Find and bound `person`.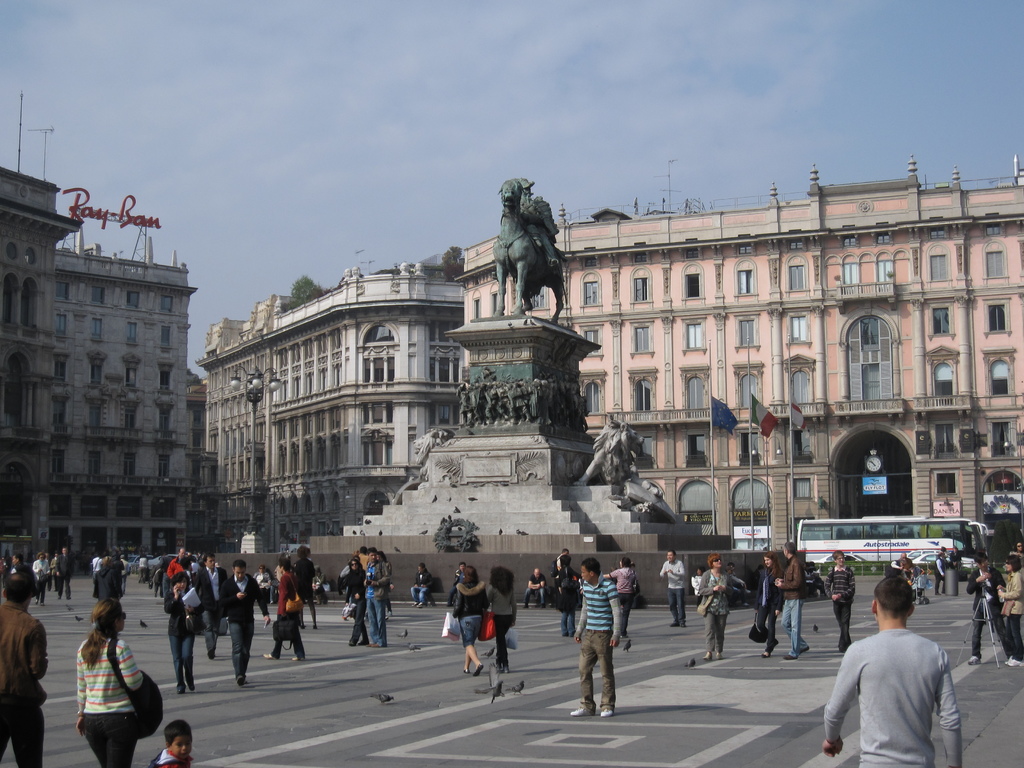
Bound: locate(772, 533, 806, 662).
